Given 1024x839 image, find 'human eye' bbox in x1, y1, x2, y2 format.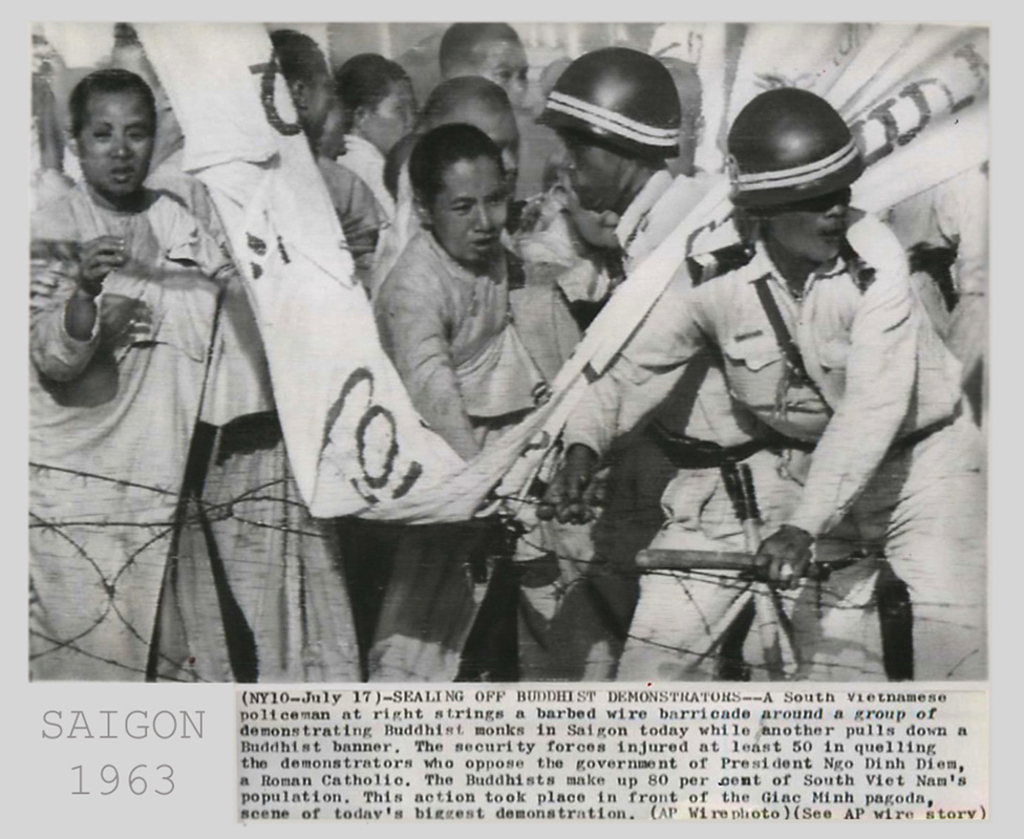
449, 198, 477, 219.
